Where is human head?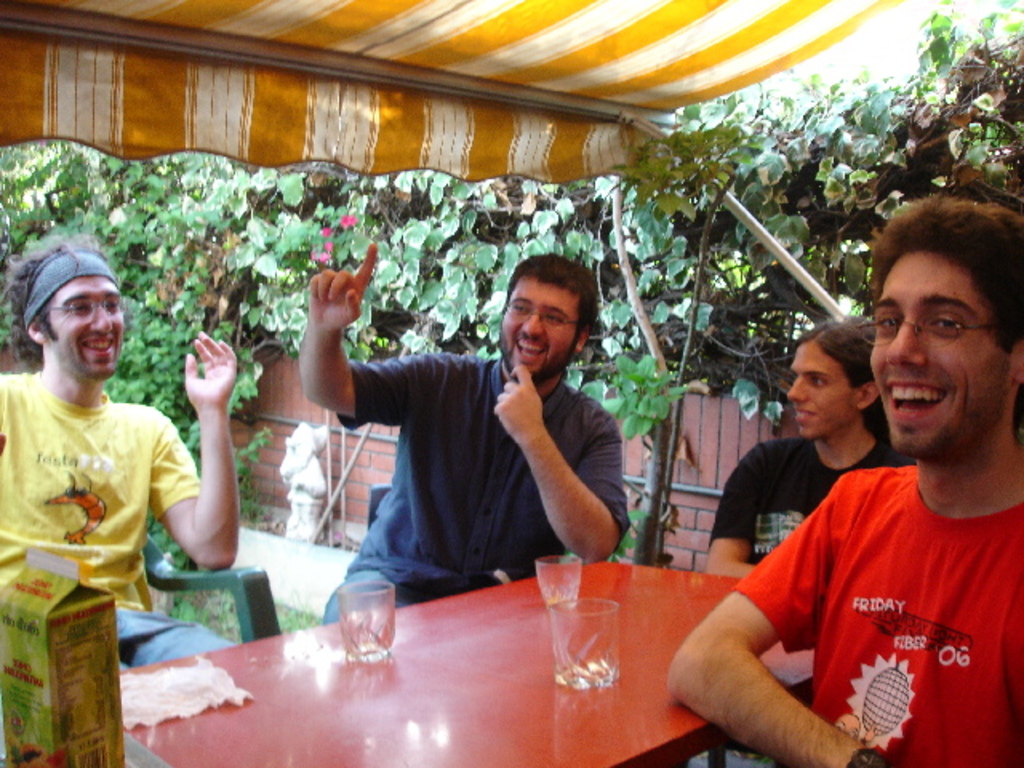
bbox=[496, 253, 594, 382].
